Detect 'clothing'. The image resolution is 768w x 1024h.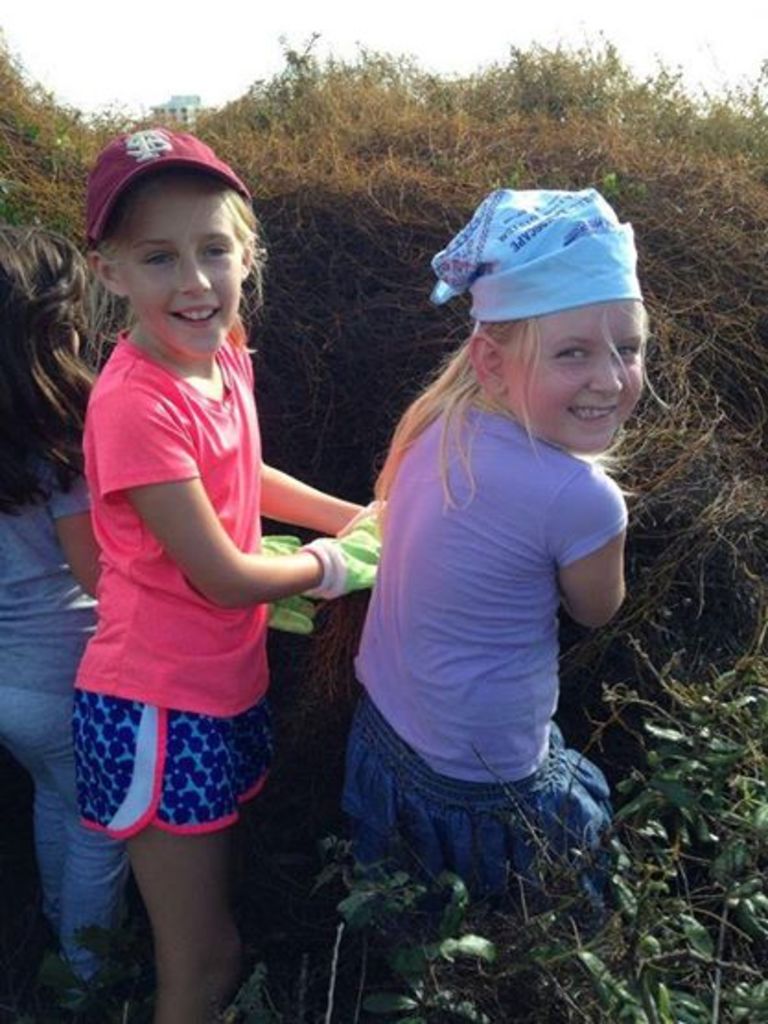
left=0, top=678, right=127, bottom=983.
